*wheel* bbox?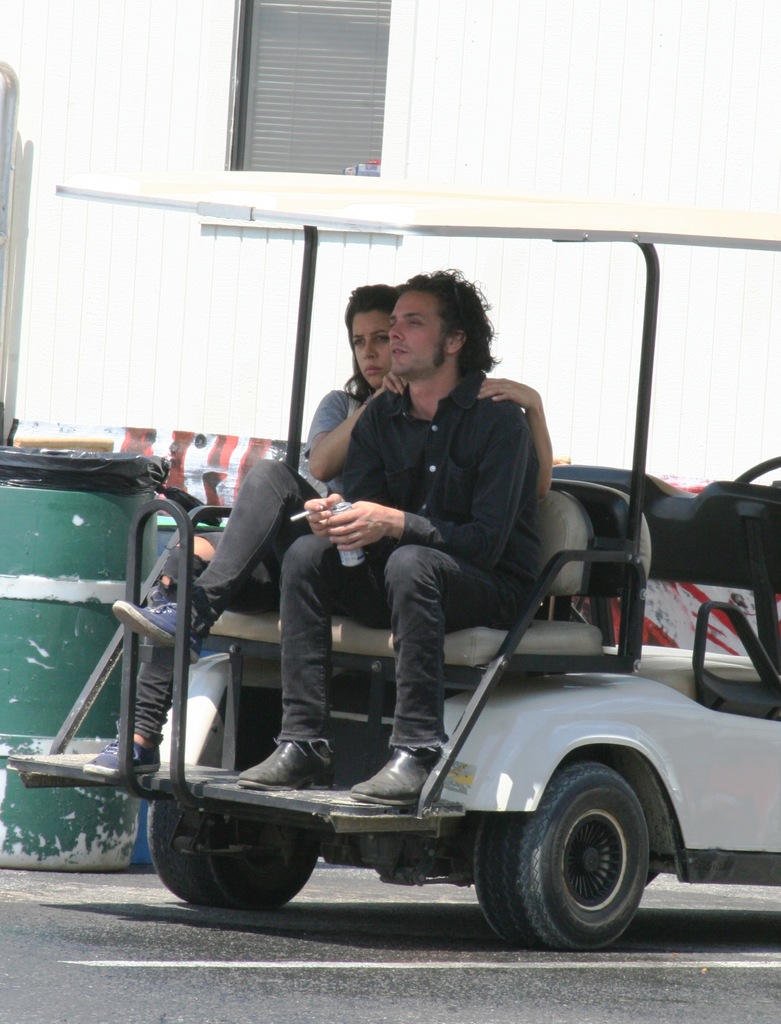
left=143, top=791, right=325, bottom=910
